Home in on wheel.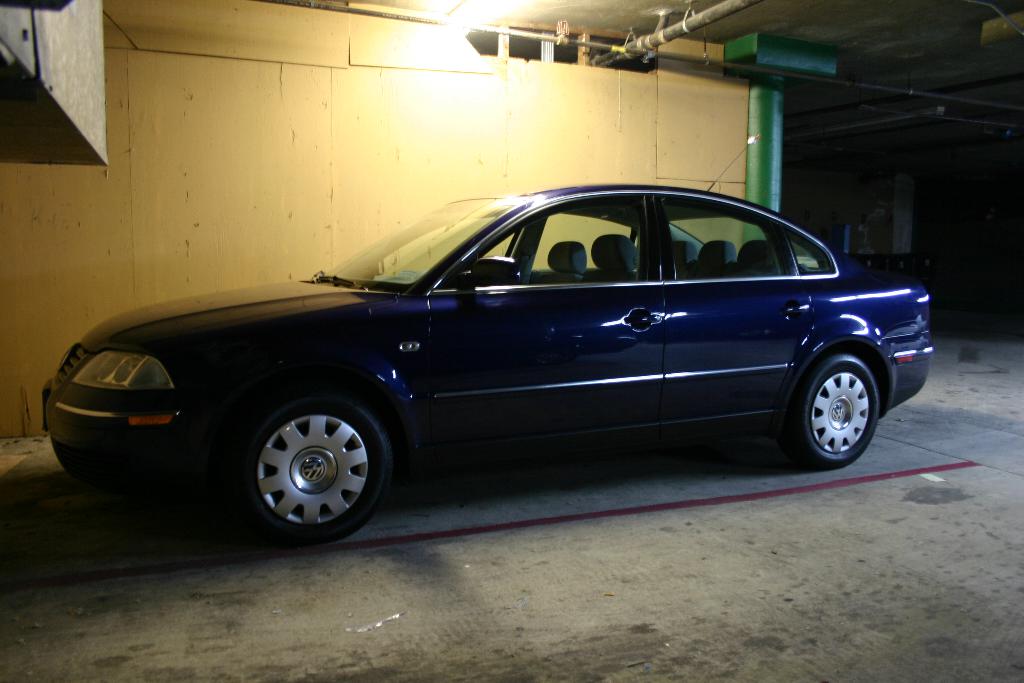
Homed in at <box>779,352,880,470</box>.
